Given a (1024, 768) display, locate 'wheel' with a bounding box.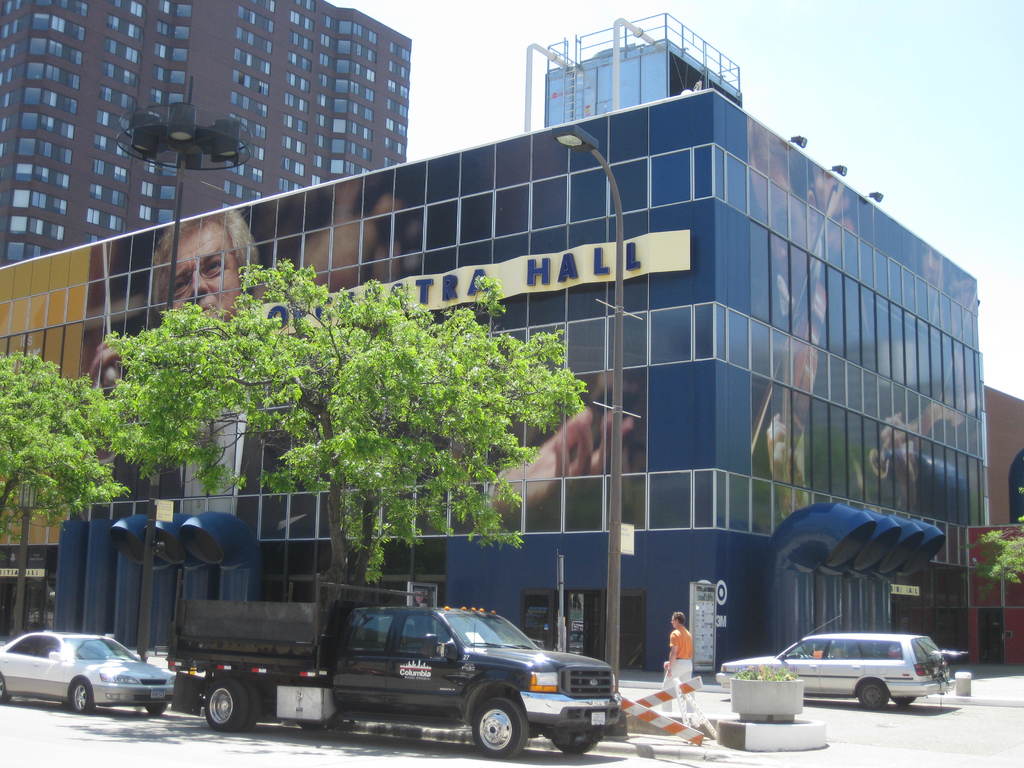
Located: {"left": 66, "top": 680, "right": 95, "bottom": 711}.
